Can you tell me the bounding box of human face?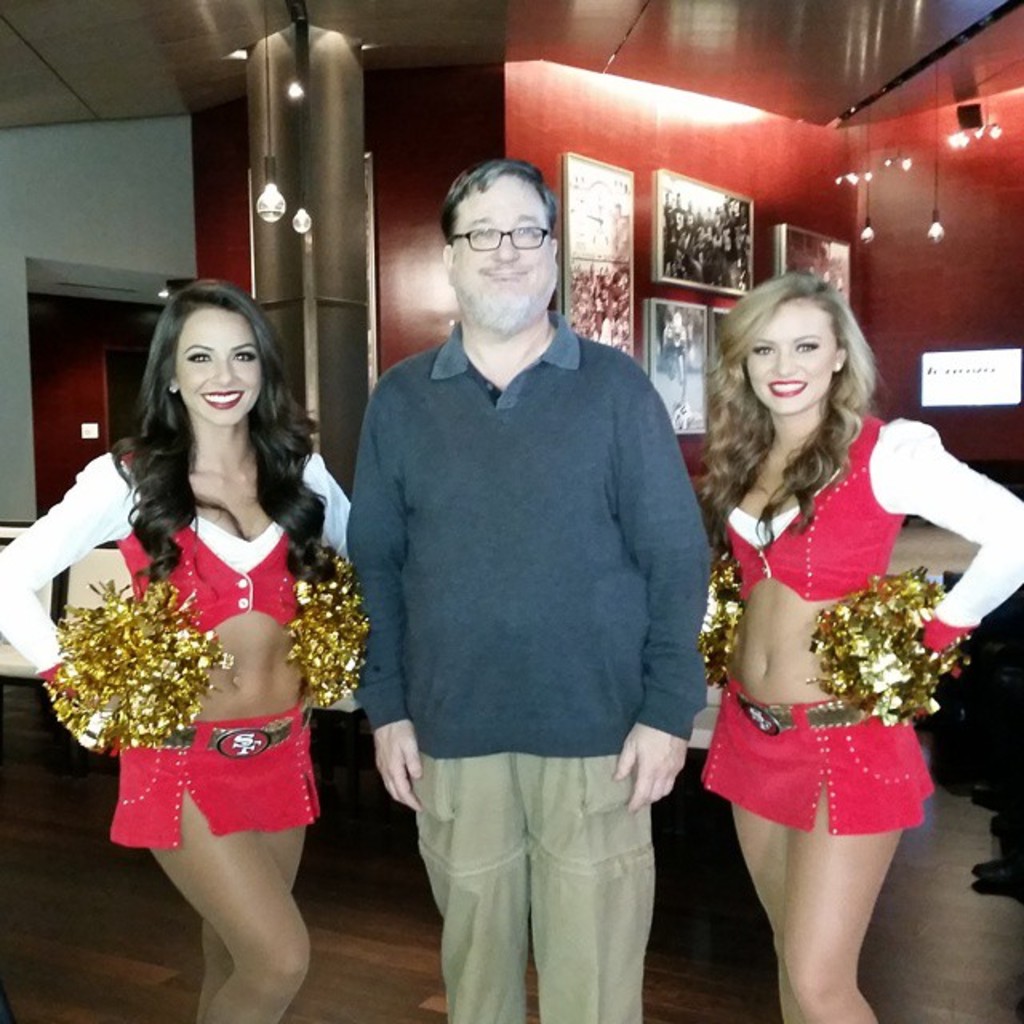
x1=450 y1=178 x2=557 y2=317.
